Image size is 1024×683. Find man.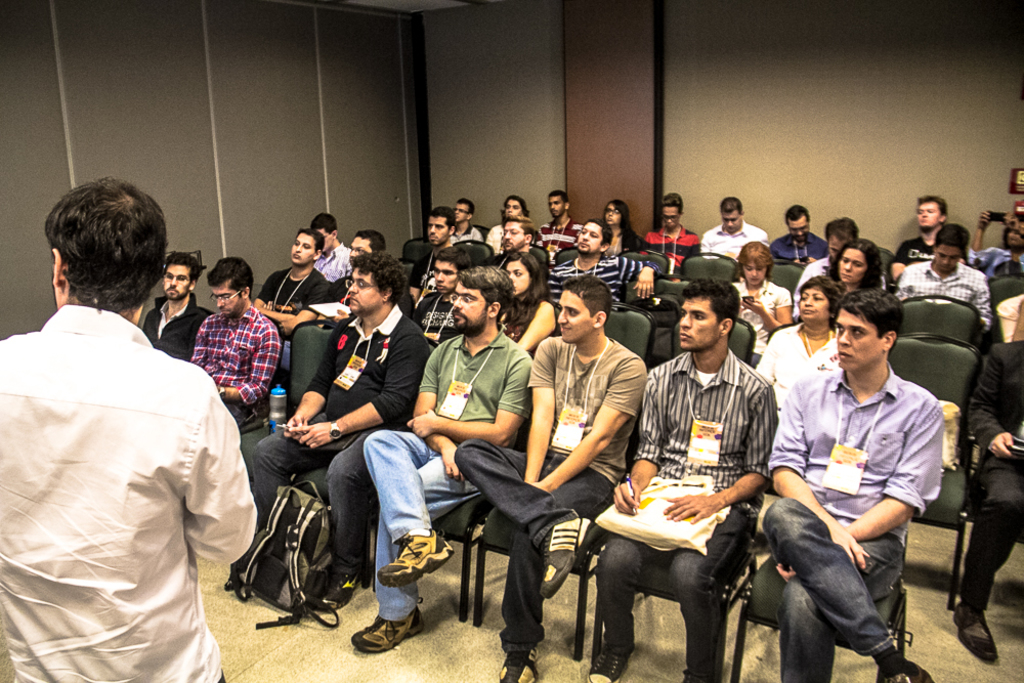
select_region(964, 323, 1016, 663).
